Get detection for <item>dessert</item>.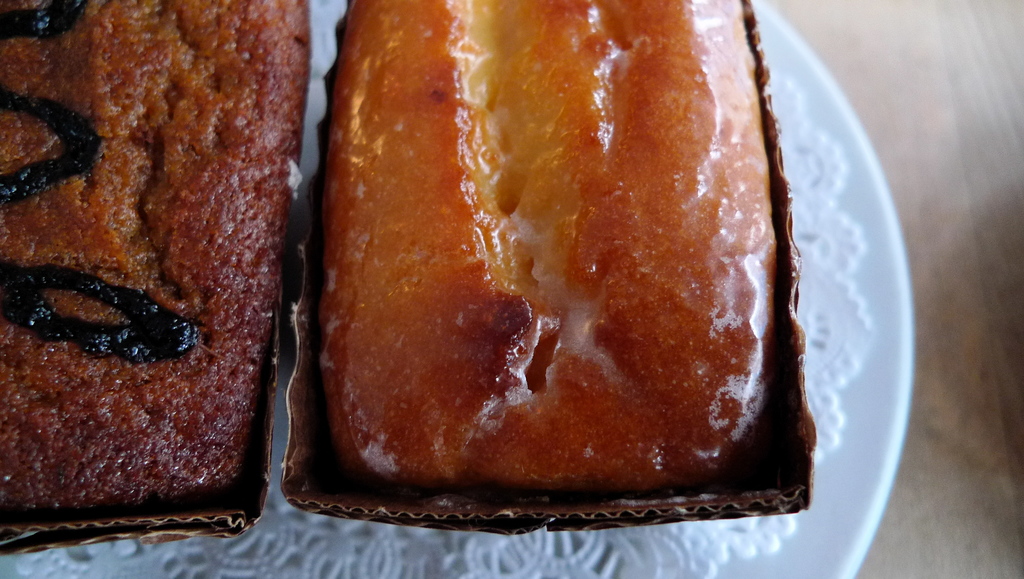
Detection: 0,1,314,526.
